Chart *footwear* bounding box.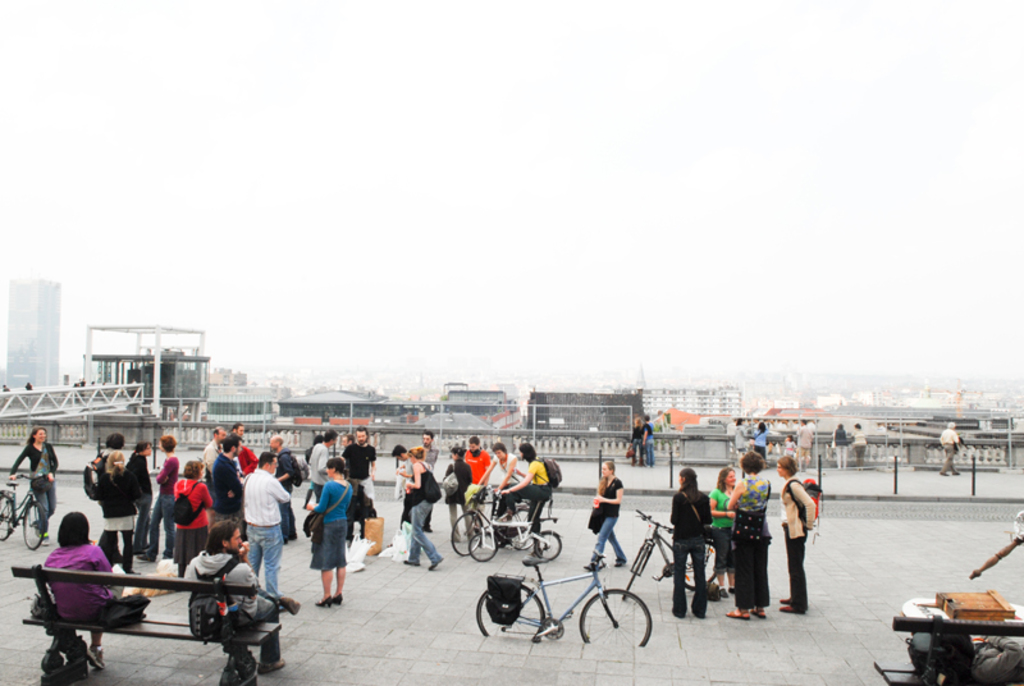
Charted: 136/552/151/562.
